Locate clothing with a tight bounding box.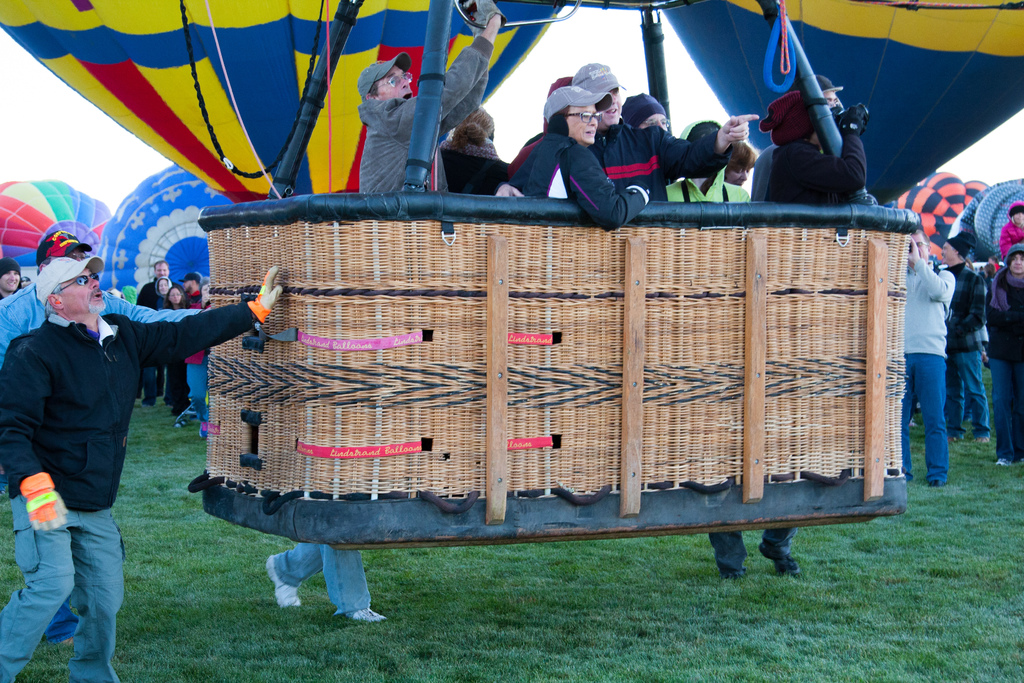
rect(0, 285, 271, 680).
